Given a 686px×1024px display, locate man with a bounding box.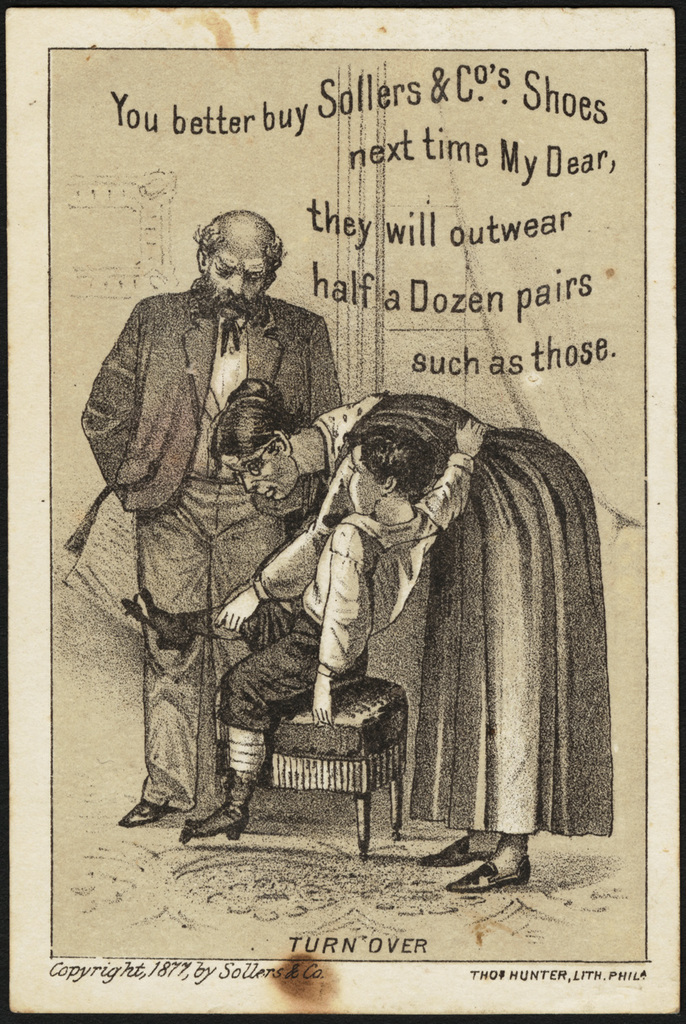
Located: <bbox>84, 216, 362, 836</bbox>.
